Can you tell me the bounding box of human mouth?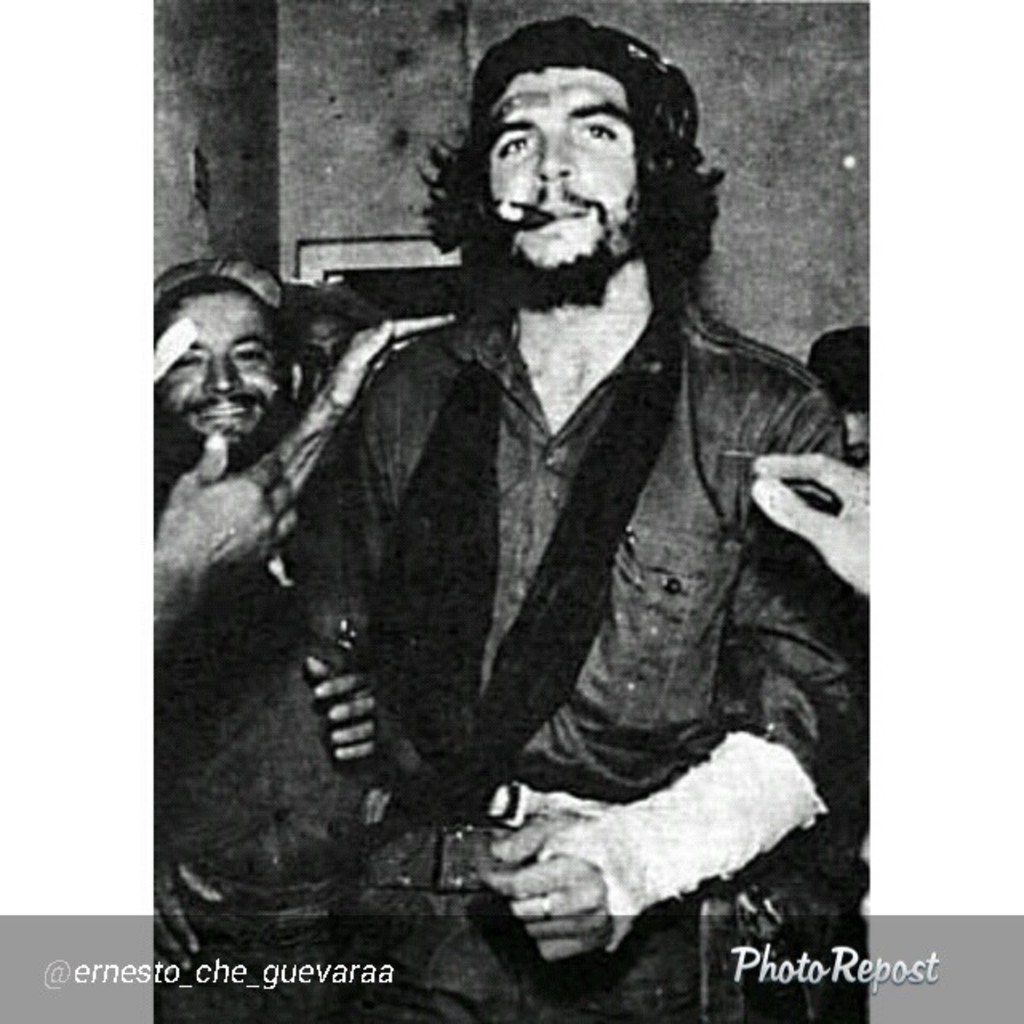
514, 192, 595, 242.
